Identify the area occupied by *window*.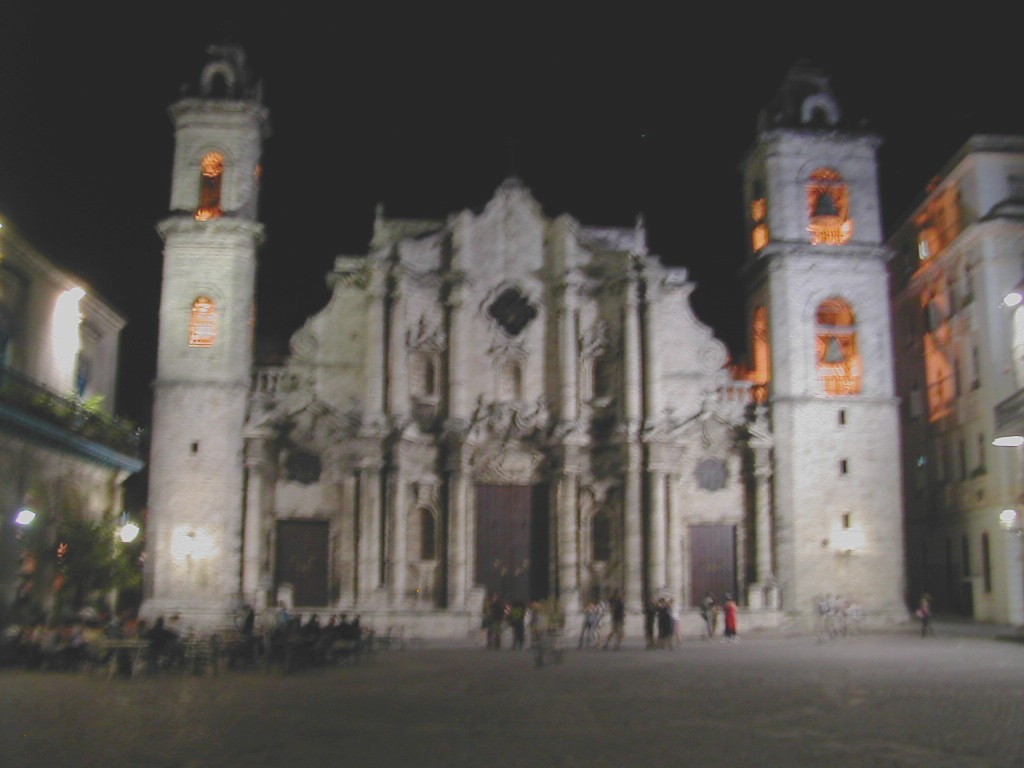
Area: detection(266, 492, 333, 602).
